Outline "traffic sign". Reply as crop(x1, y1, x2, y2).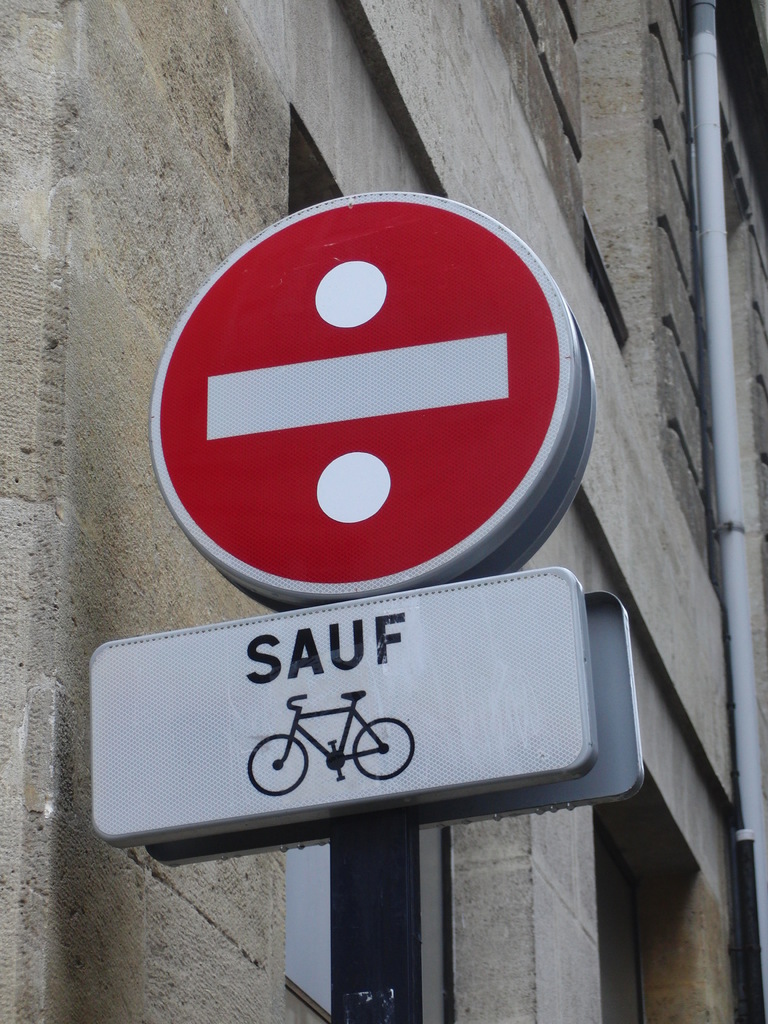
crop(150, 188, 603, 606).
